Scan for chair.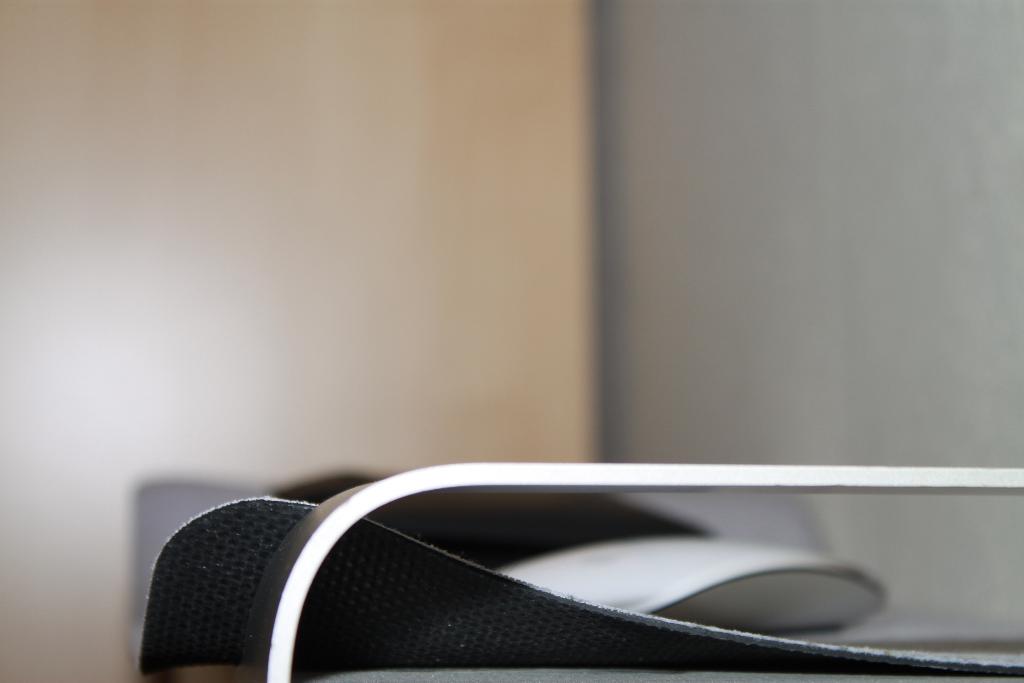
Scan result: BBox(246, 459, 1023, 682).
